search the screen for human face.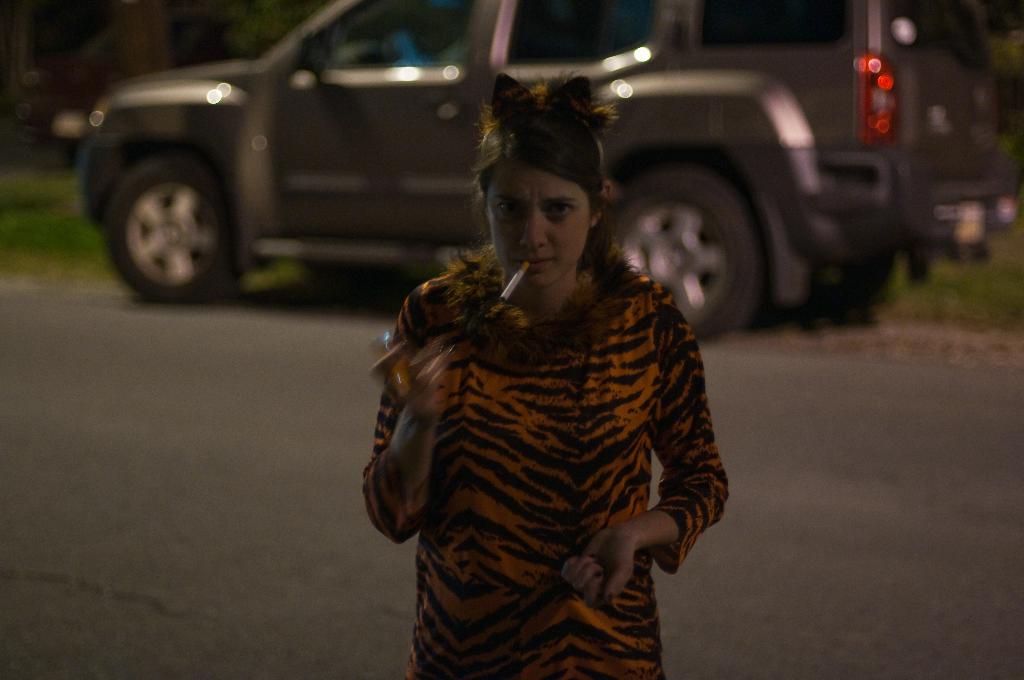
Found at {"x1": 488, "y1": 163, "x2": 590, "y2": 286}.
